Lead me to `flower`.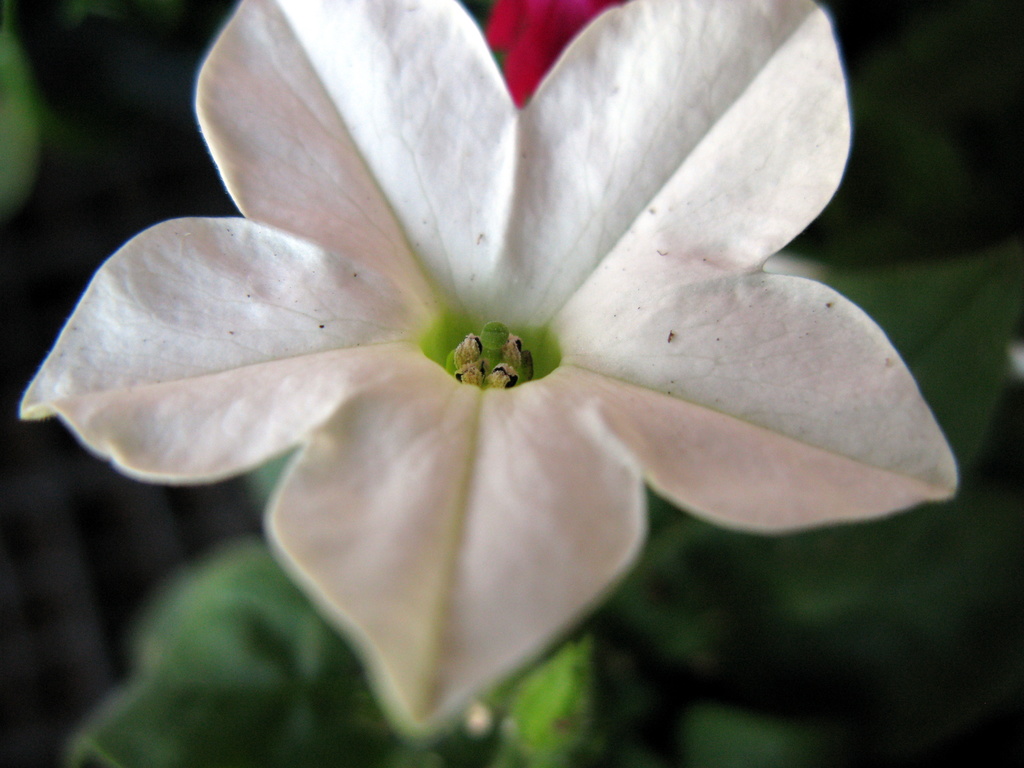
Lead to 61:0:897:691.
